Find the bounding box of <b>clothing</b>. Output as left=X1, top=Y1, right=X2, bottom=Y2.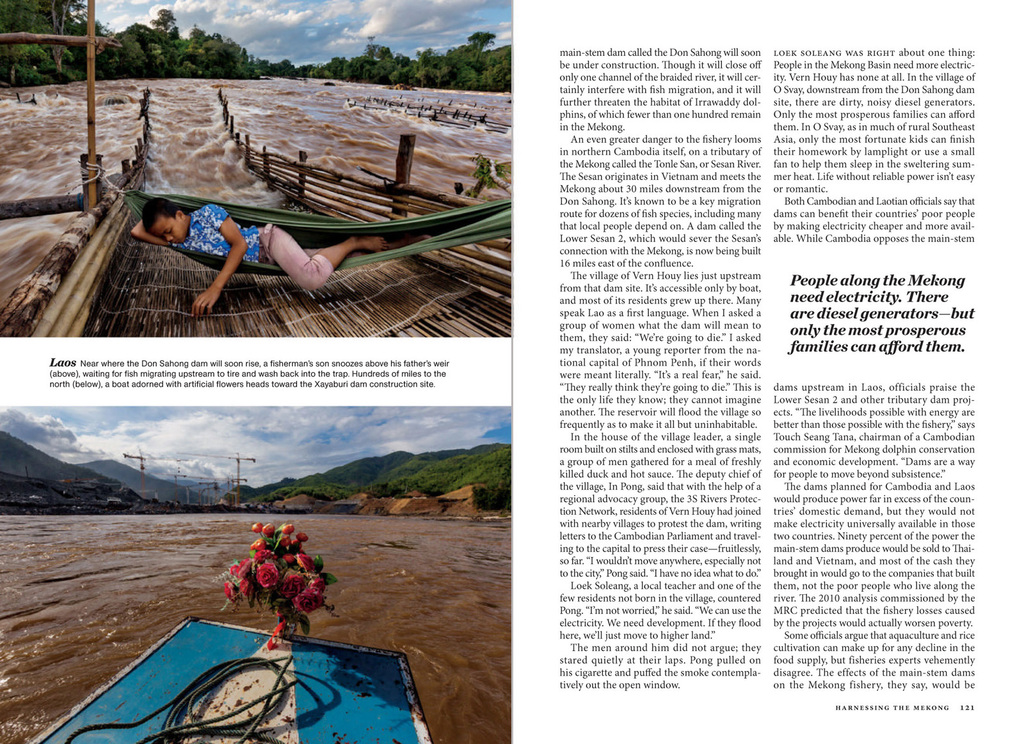
left=146, top=184, right=397, bottom=299.
